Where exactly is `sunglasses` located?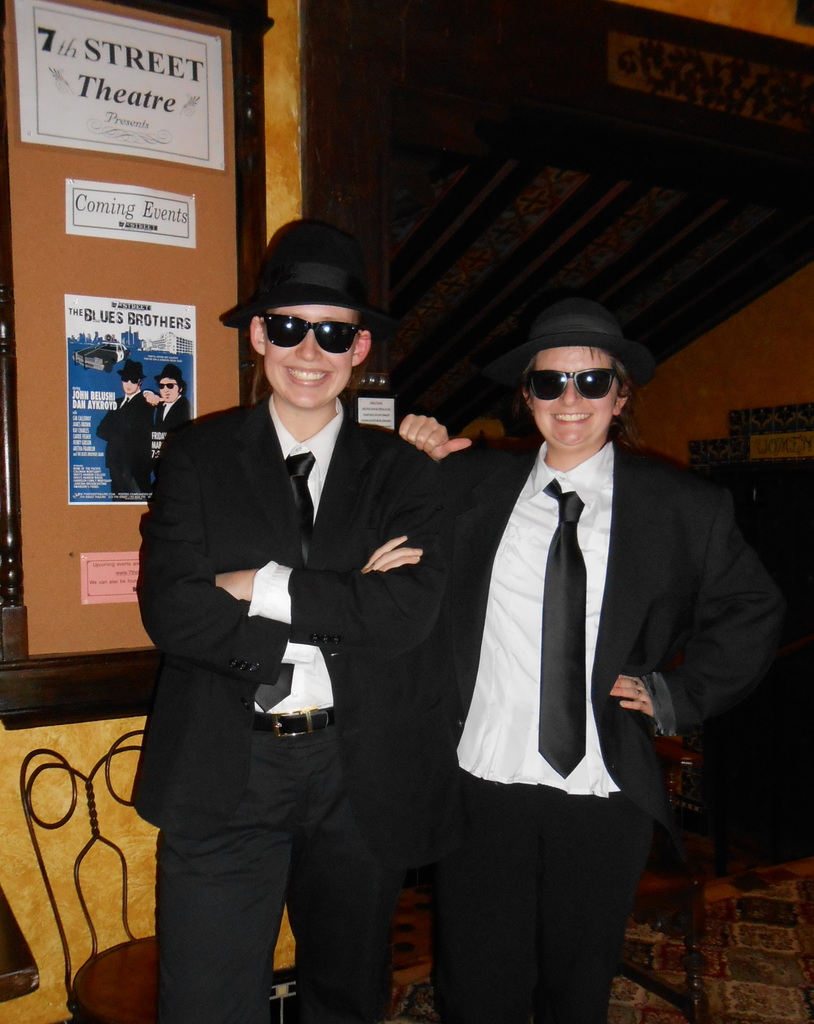
Its bounding box is bbox=[259, 313, 362, 355].
